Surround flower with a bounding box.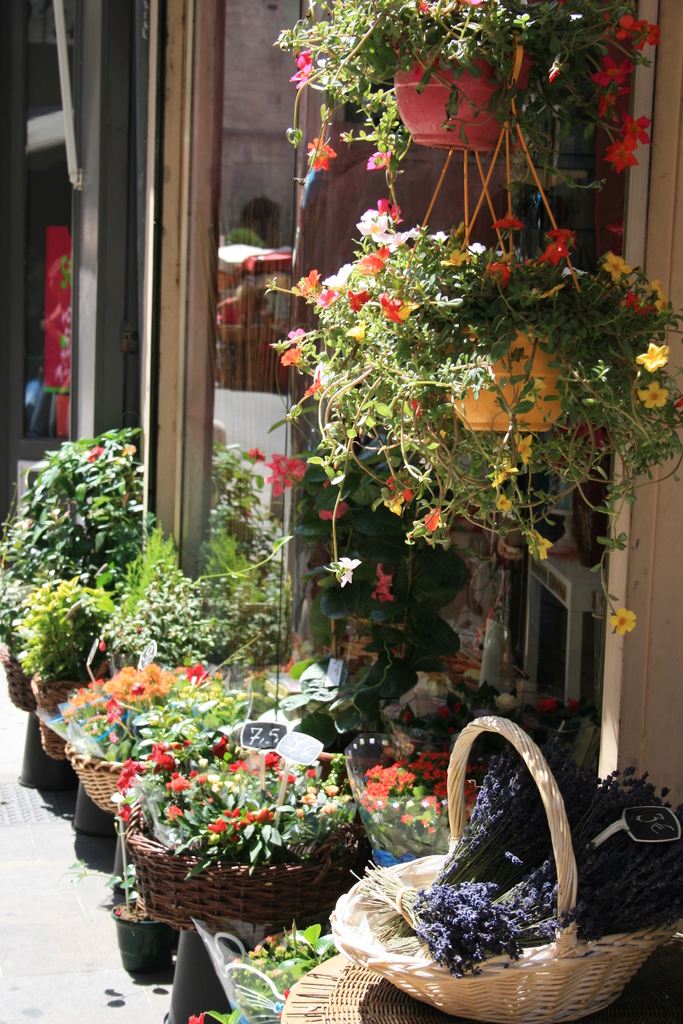
bbox=[302, 135, 331, 173].
